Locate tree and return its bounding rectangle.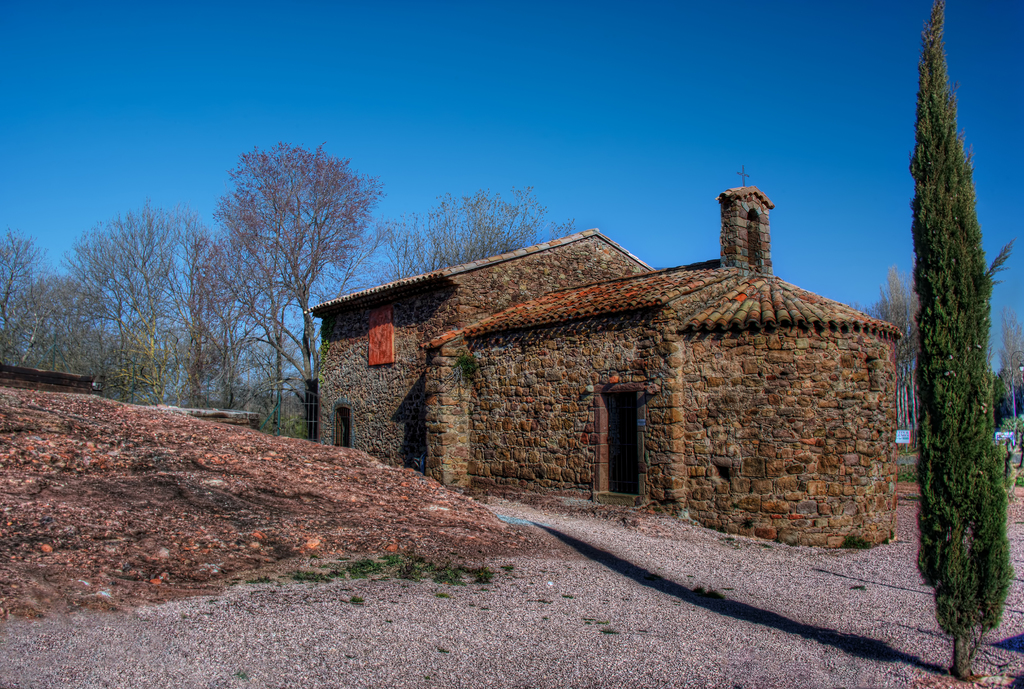
[left=68, top=190, right=193, bottom=396].
